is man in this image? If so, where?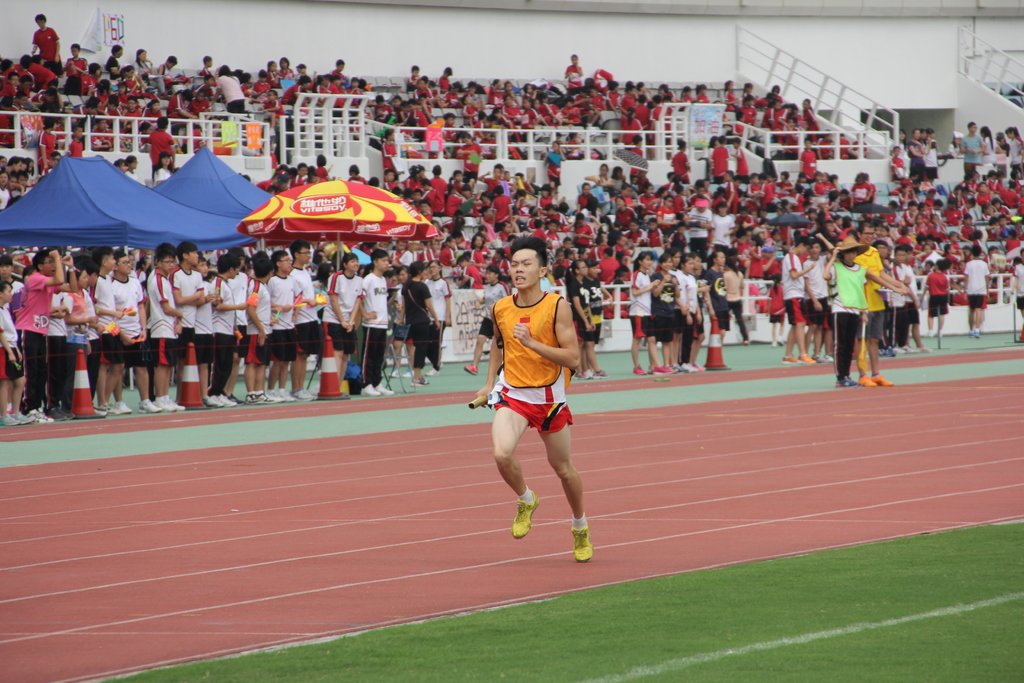
Yes, at 961/122/987/181.
